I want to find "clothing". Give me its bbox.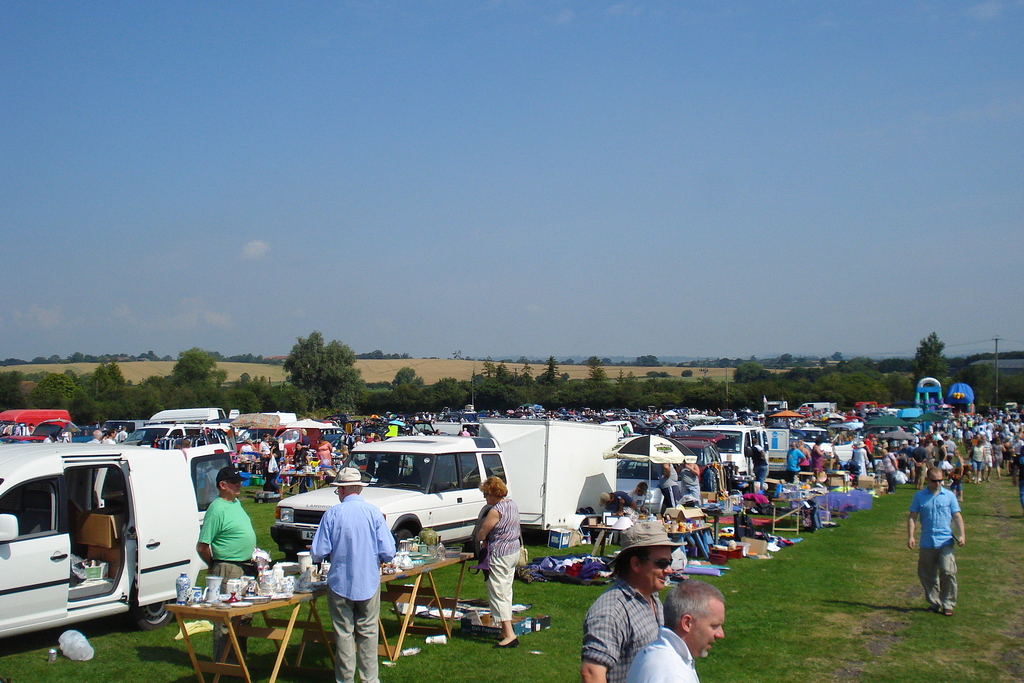
{"left": 983, "top": 441, "right": 992, "bottom": 465}.
